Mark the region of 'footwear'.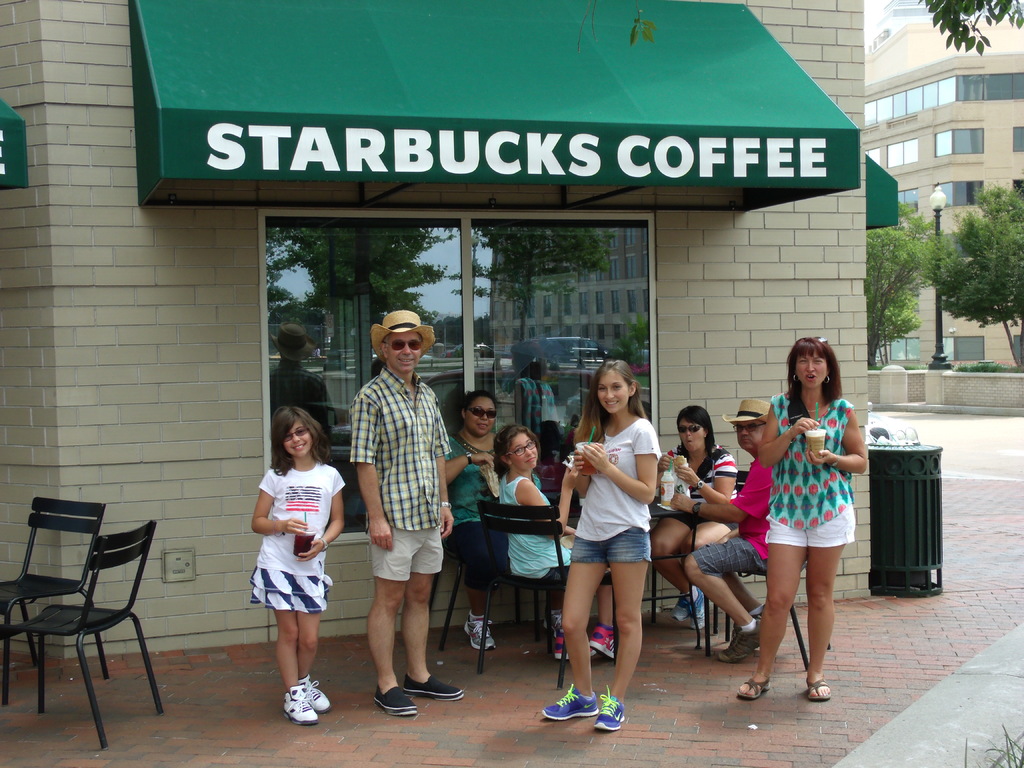
Region: l=584, t=622, r=618, b=664.
